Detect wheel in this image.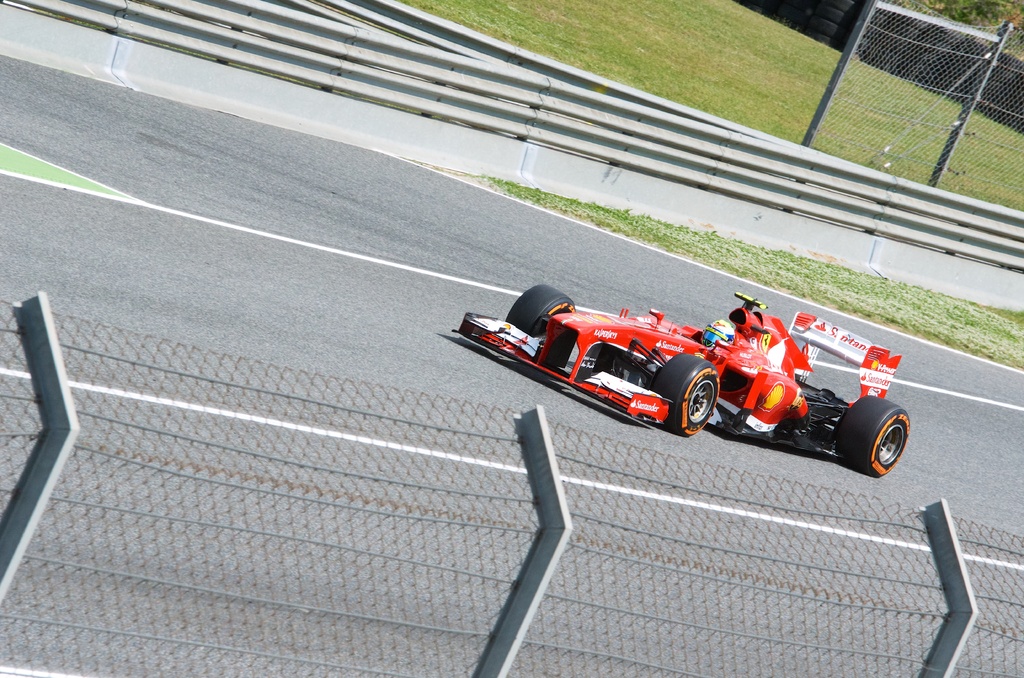
Detection: select_region(650, 351, 721, 435).
